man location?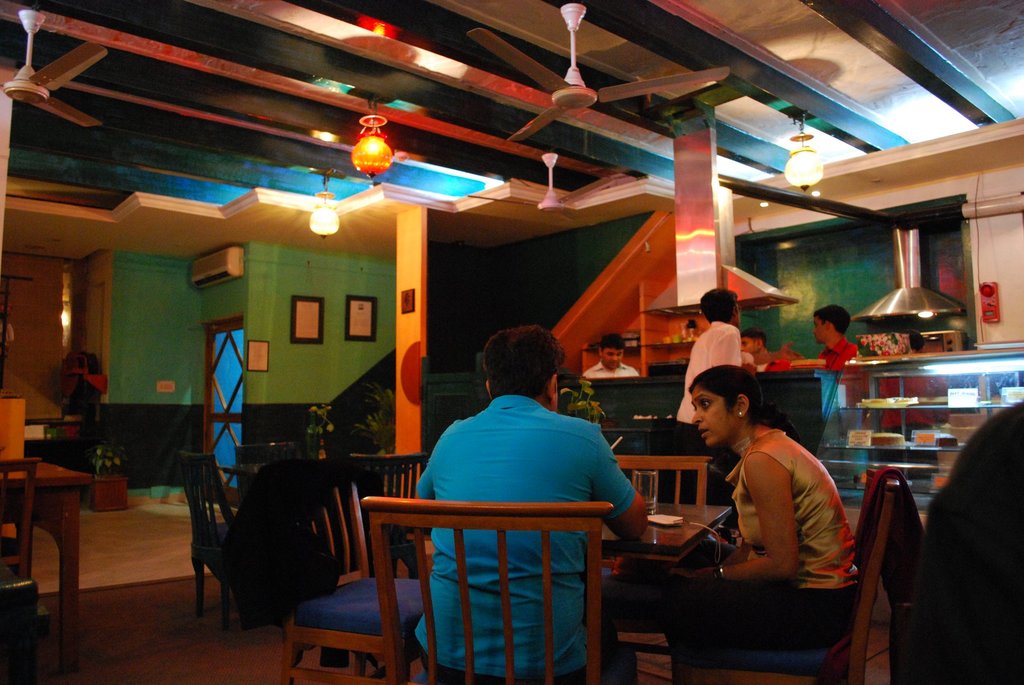
left=668, top=288, right=740, bottom=498
